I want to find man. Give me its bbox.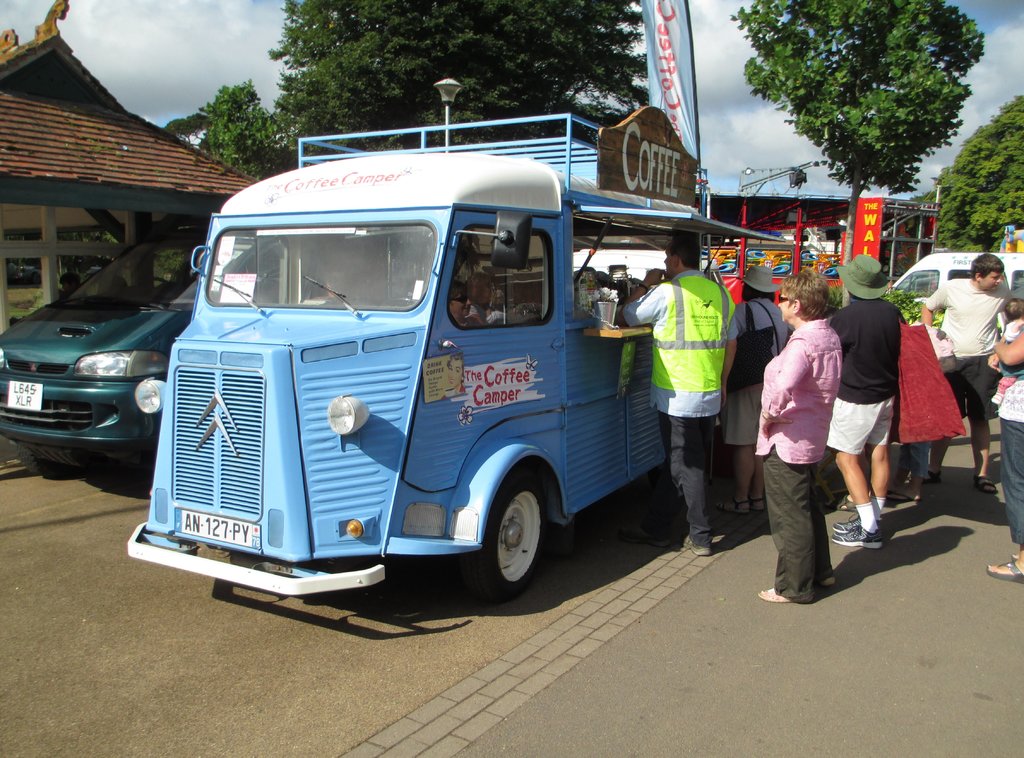
911,253,1011,500.
